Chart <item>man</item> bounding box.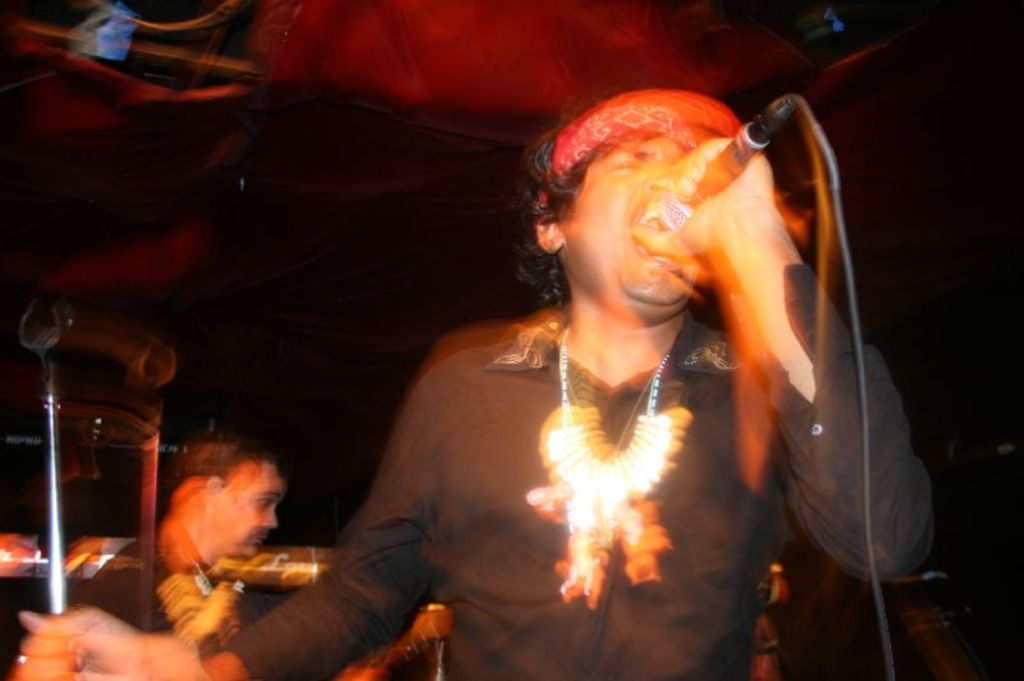
Charted: Rect(13, 84, 936, 680).
